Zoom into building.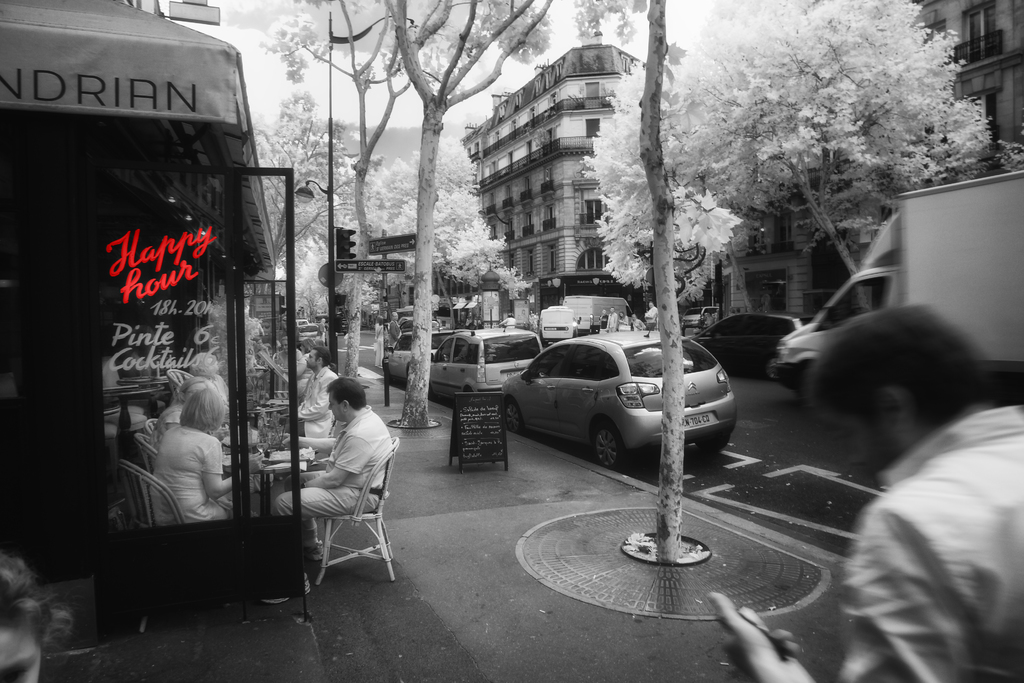
Zoom target: [left=460, top=44, right=649, bottom=305].
